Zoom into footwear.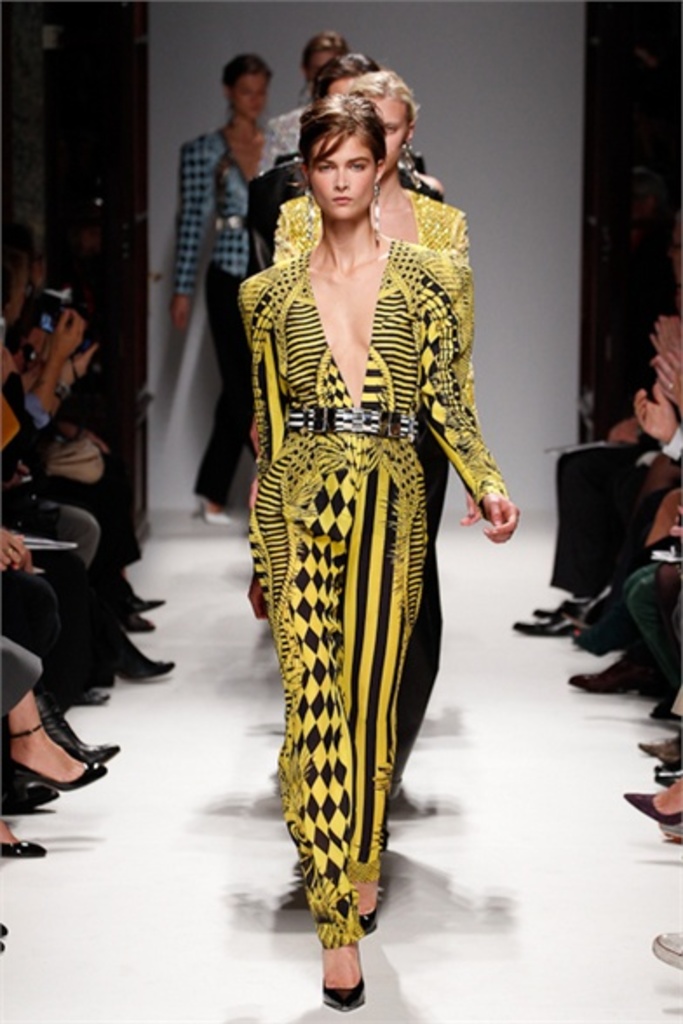
Zoom target: bbox=(578, 601, 648, 653).
